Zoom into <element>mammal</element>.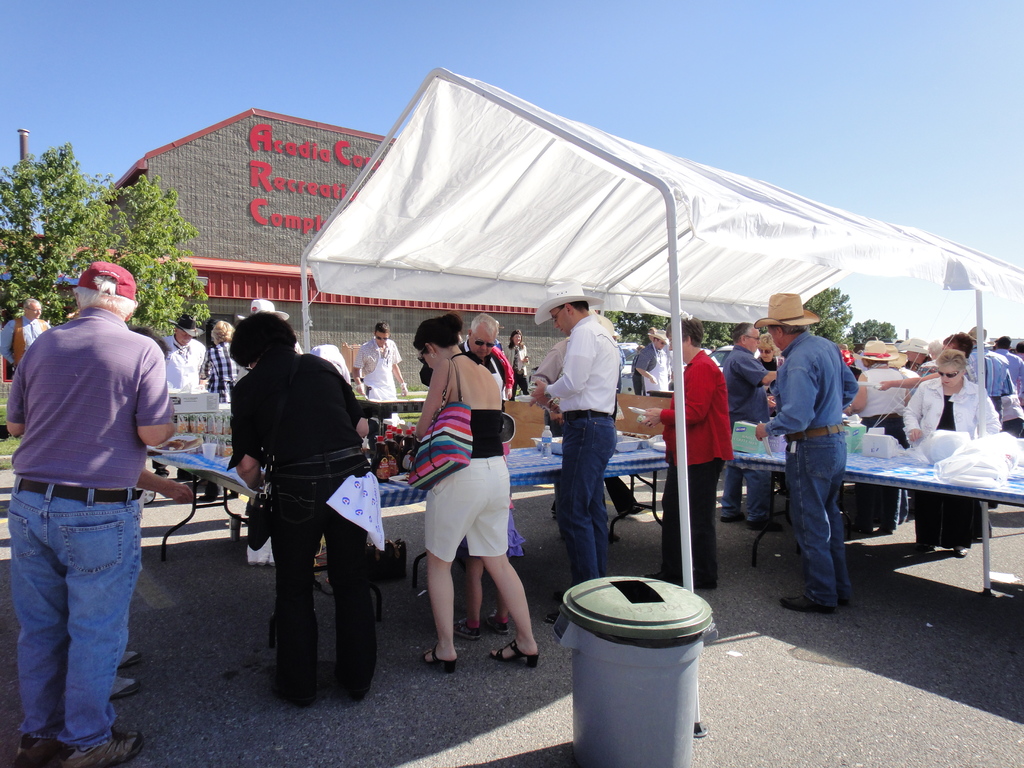
Zoom target: crop(721, 315, 780, 534).
